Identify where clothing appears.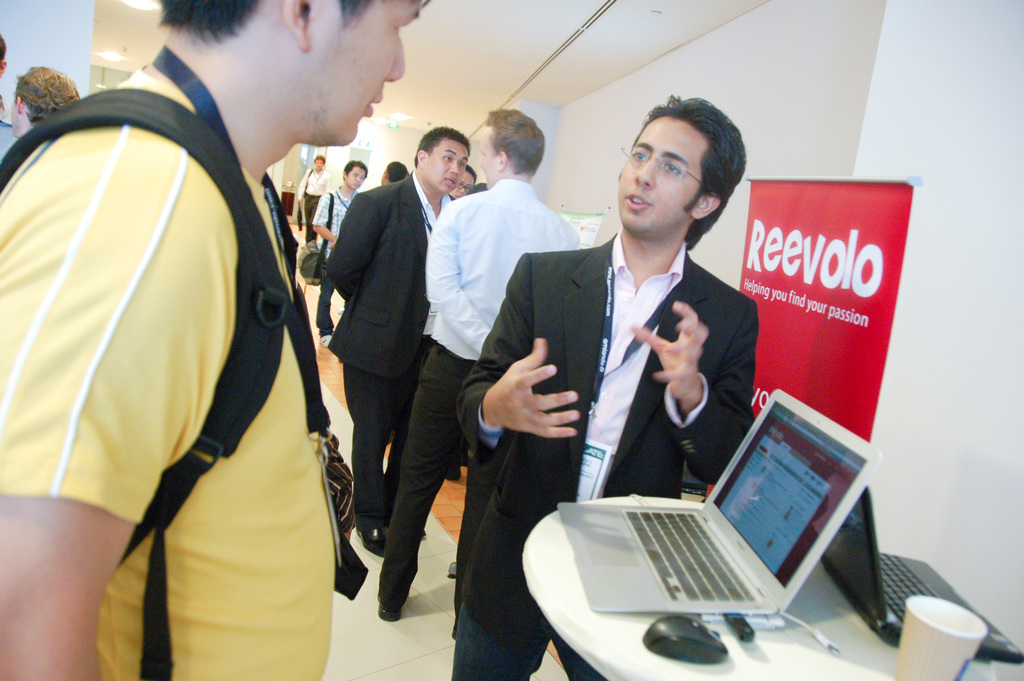
Appears at crop(312, 187, 358, 320).
